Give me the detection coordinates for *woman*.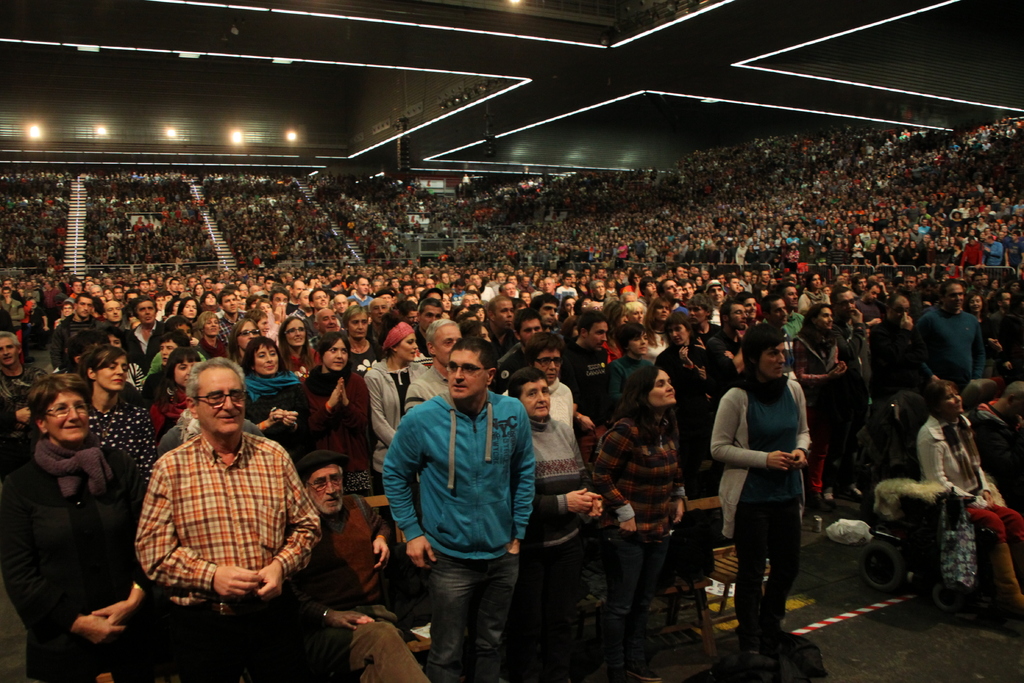
(102, 288, 113, 302).
